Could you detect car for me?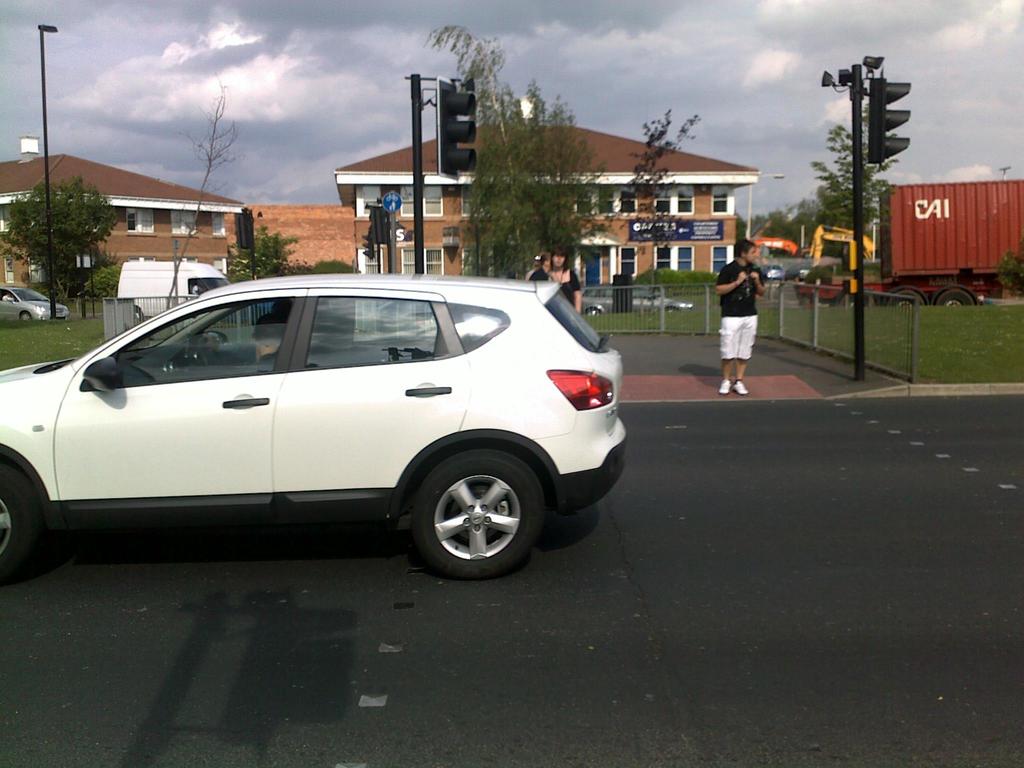
Detection result: l=0, t=283, r=72, b=324.
